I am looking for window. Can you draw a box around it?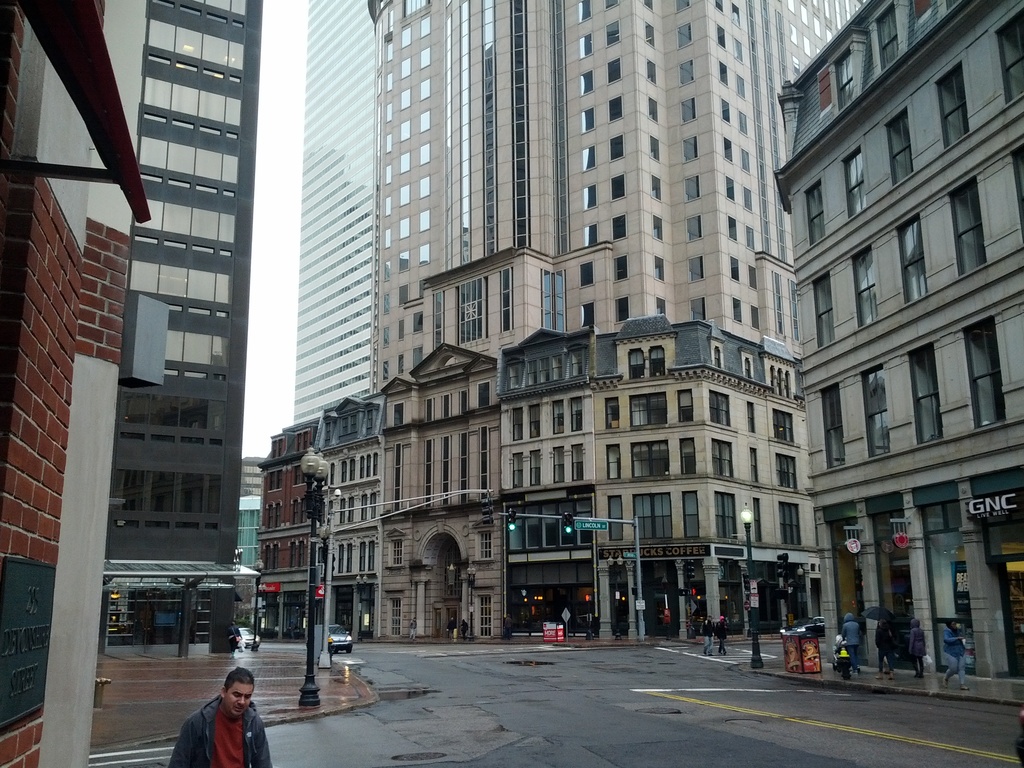
Sure, the bounding box is 618 298 634 328.
